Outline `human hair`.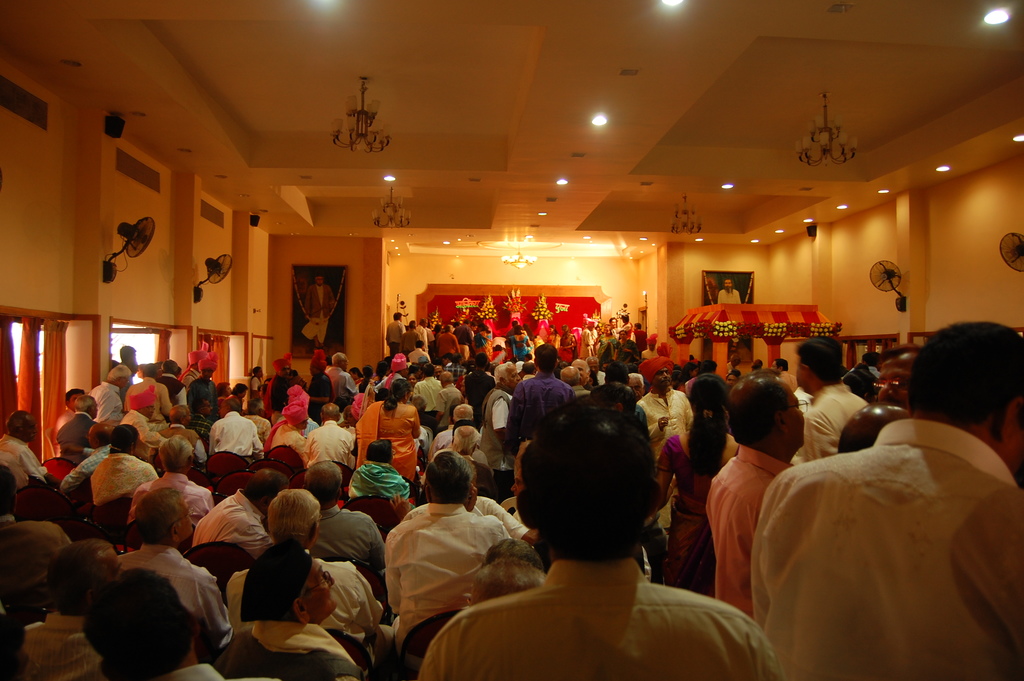
Outline: rect(836, 426, 886, 456).
